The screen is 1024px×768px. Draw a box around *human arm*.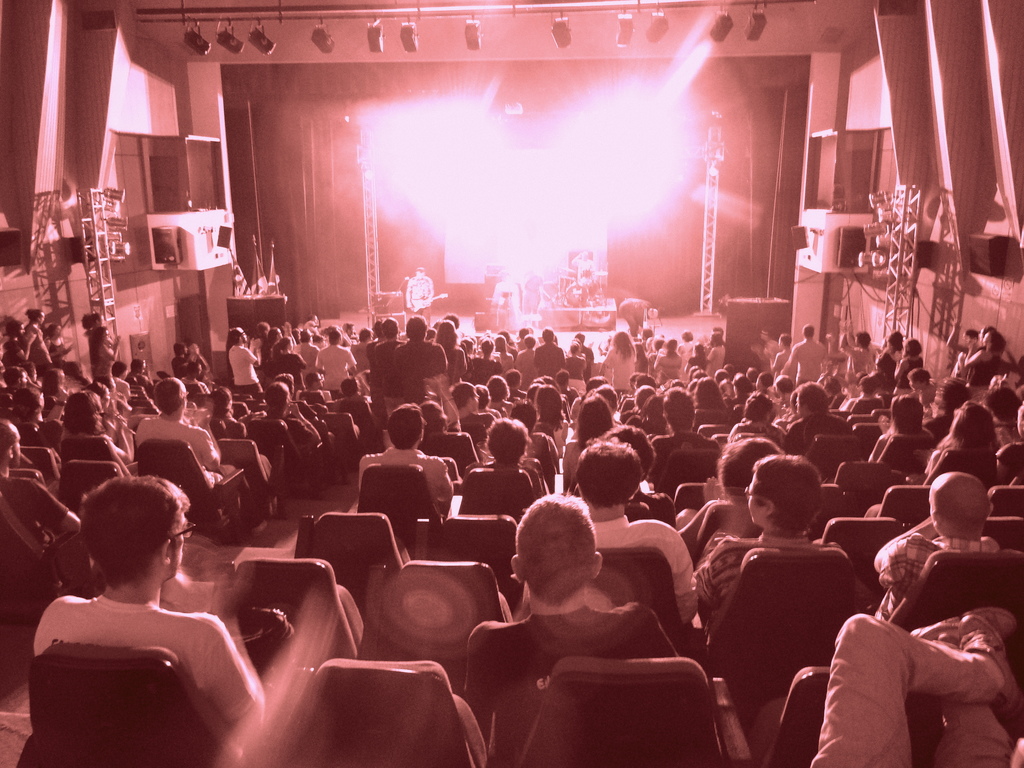
[x1=246, y1=345, x2=260, y2=368].
